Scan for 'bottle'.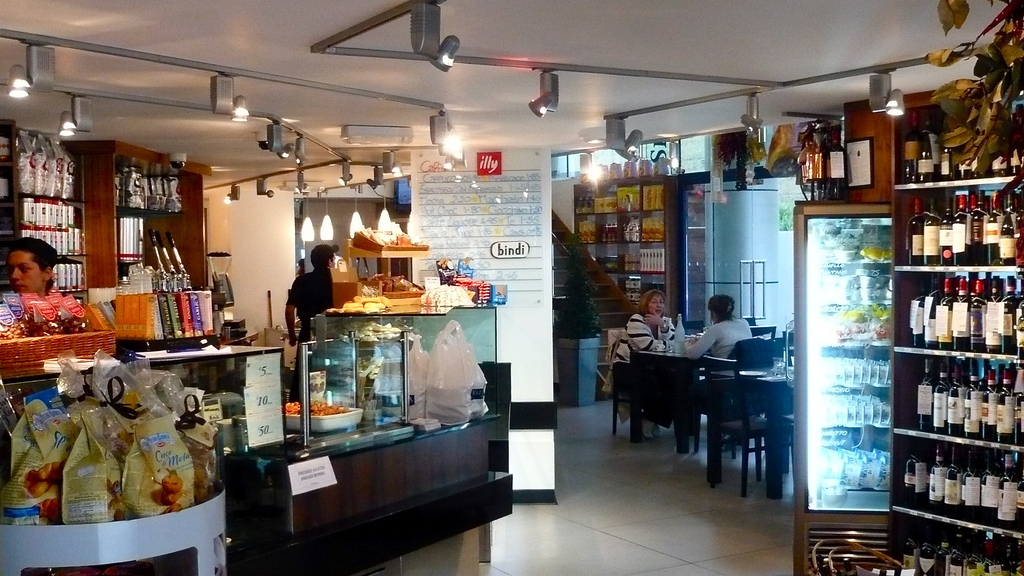
Scan result: box(827, 128, 849, 201).
